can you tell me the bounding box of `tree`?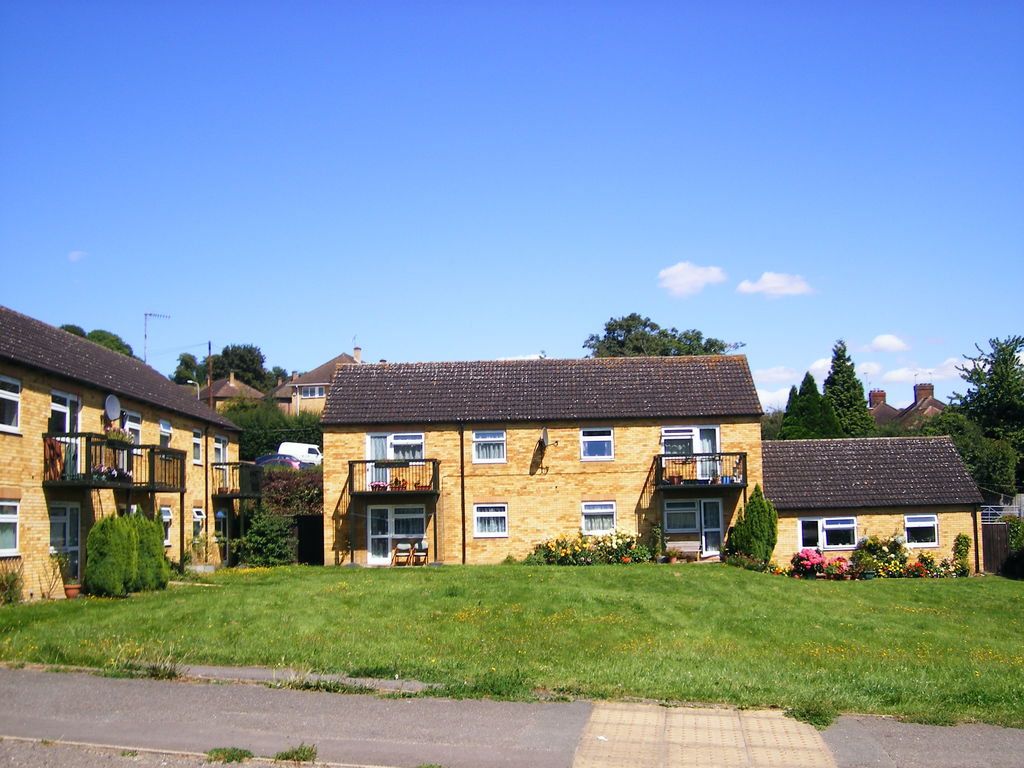
793 373 821 398.
